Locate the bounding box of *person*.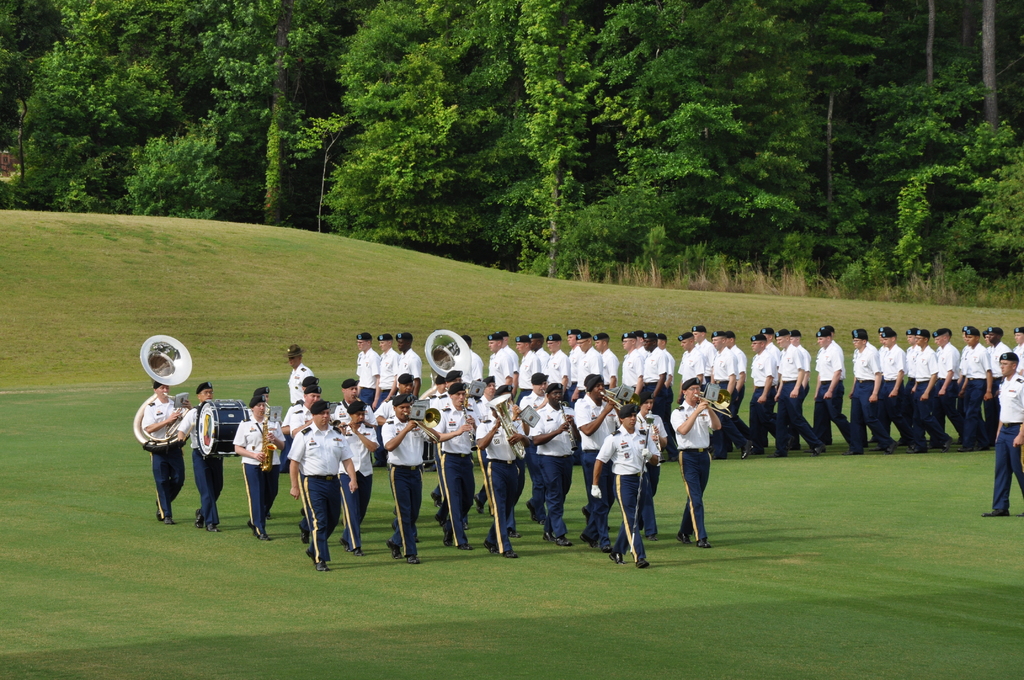
Bounding box: x1=283 y1=386 x2=317 y2=542.
